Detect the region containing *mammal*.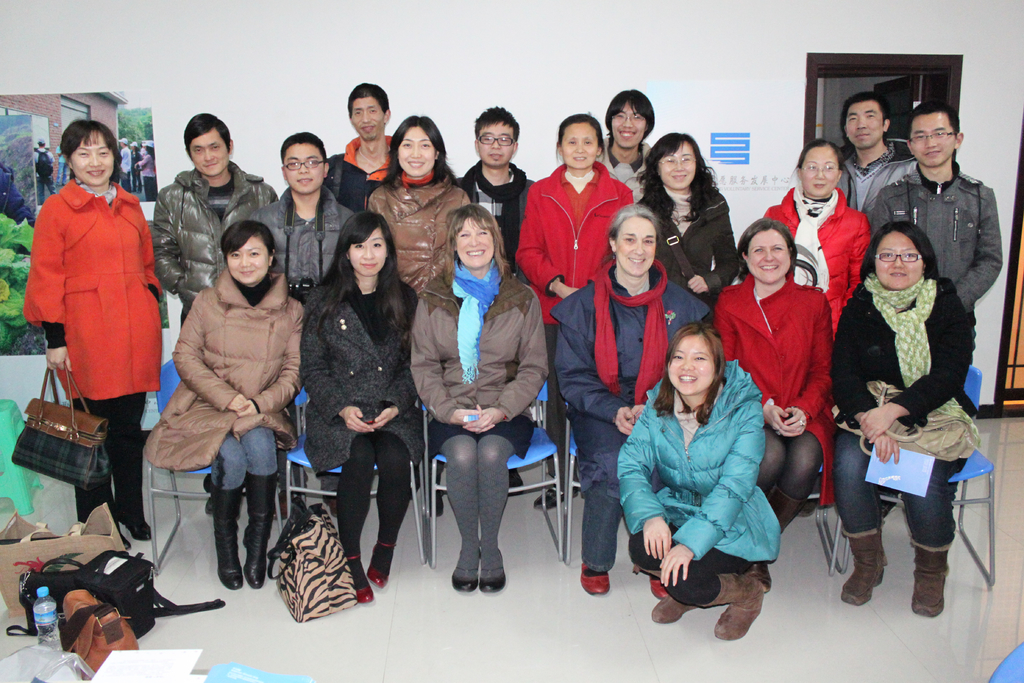
rect(763, 139, 874, 333).
